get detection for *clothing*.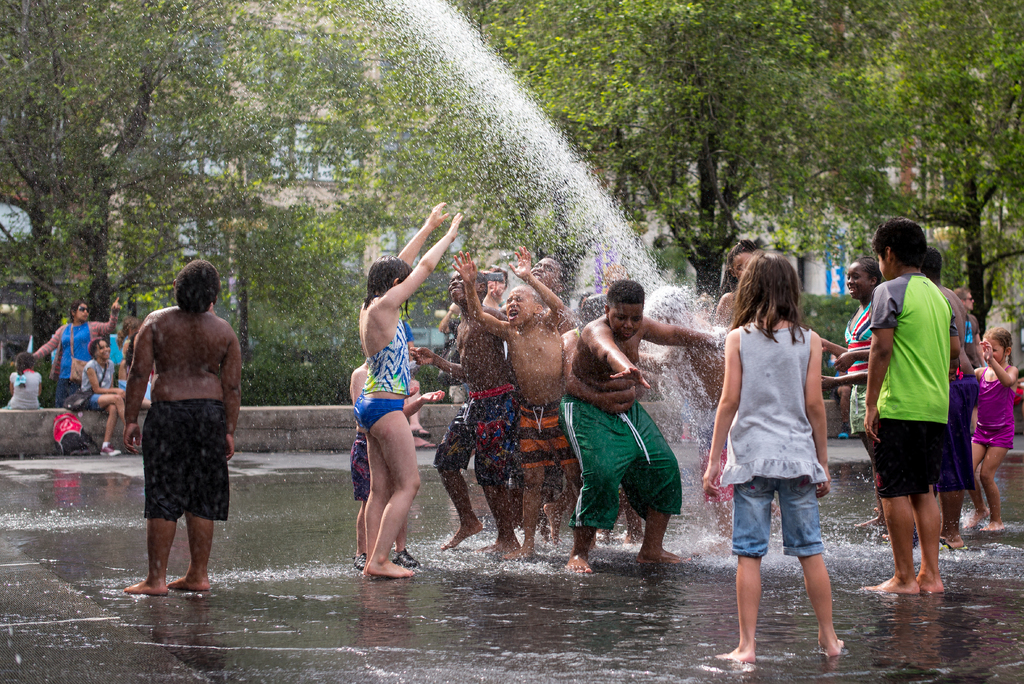
Detection: left=730, top=477, right=823, bottom=560.
